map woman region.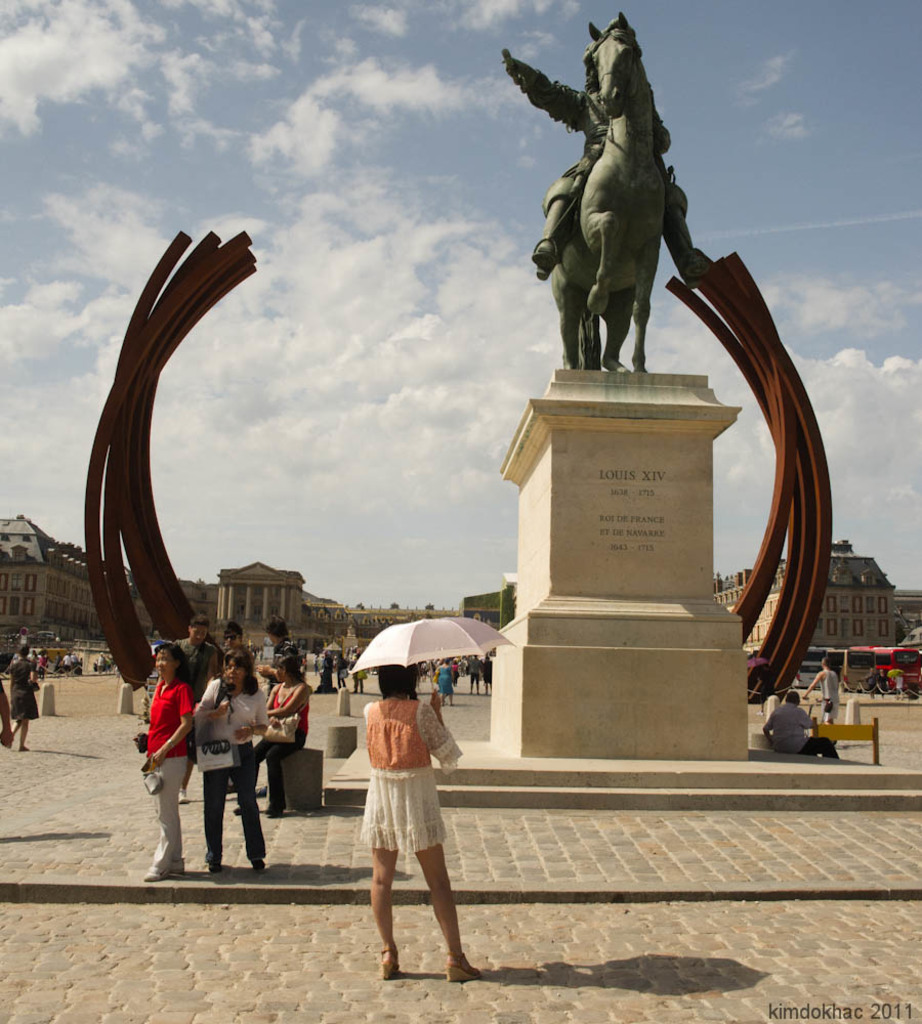
Mapped to [x1=132, y1=641, x2=195, y2=882].
